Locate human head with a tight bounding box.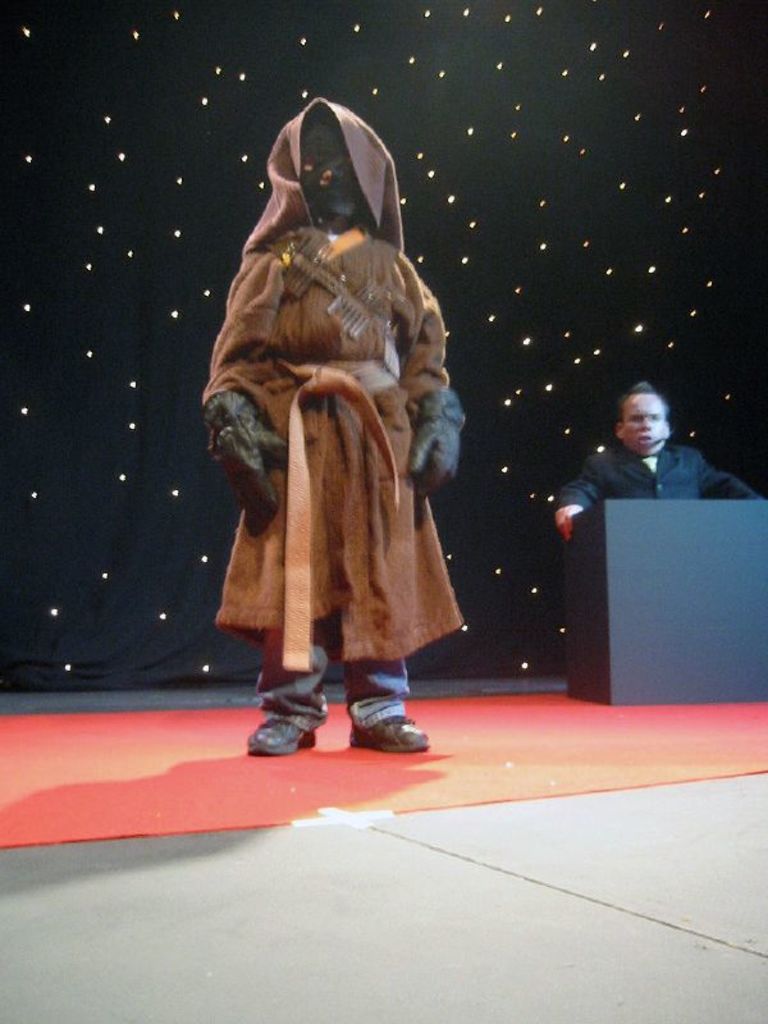
<bbox>252, 97, 408, 244</bbox>.
